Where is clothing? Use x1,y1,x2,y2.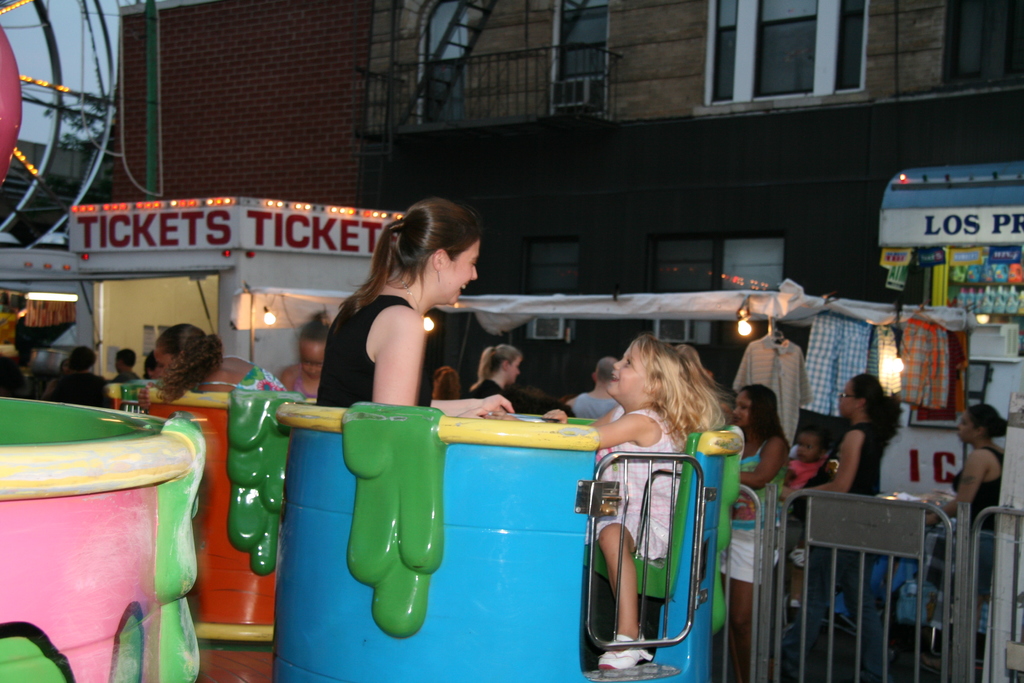
40,370,119,407.
